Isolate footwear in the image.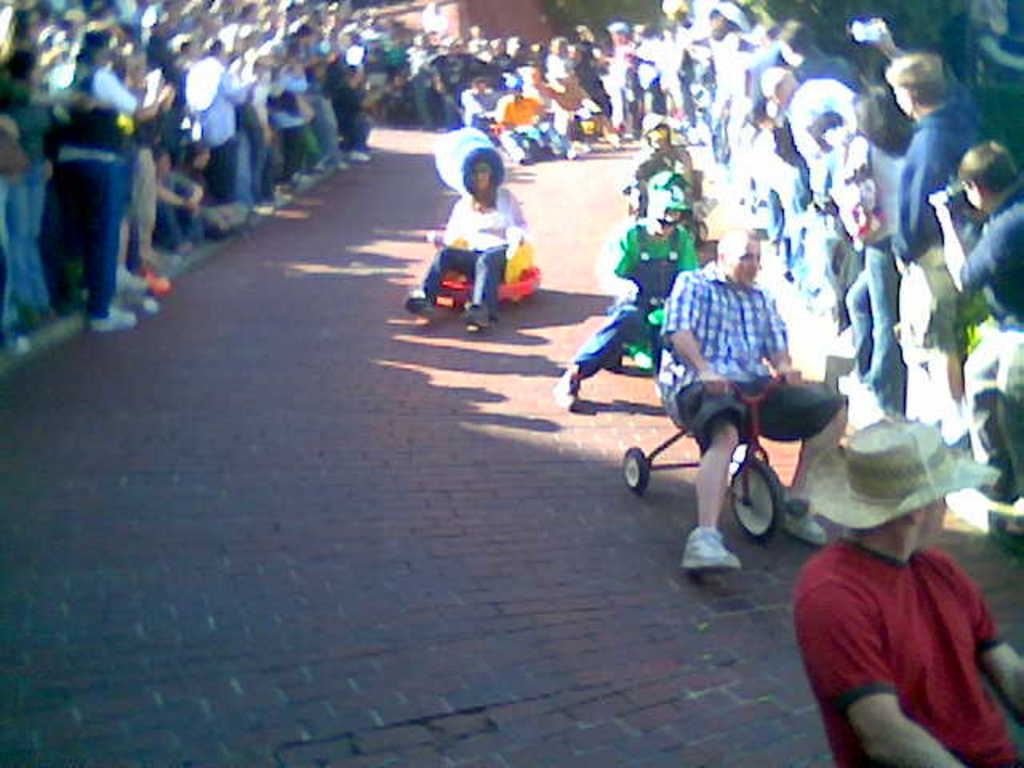
Isolated region: crop(685, 526, 750, 592).
